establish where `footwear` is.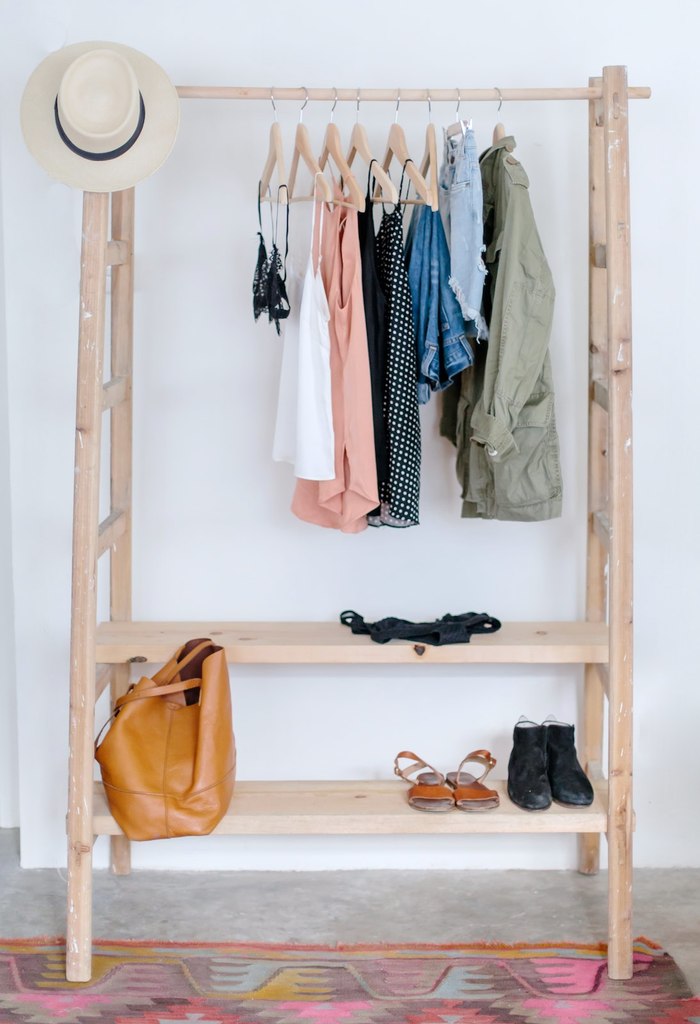
Established at crop(396, 751, 447, 816).
